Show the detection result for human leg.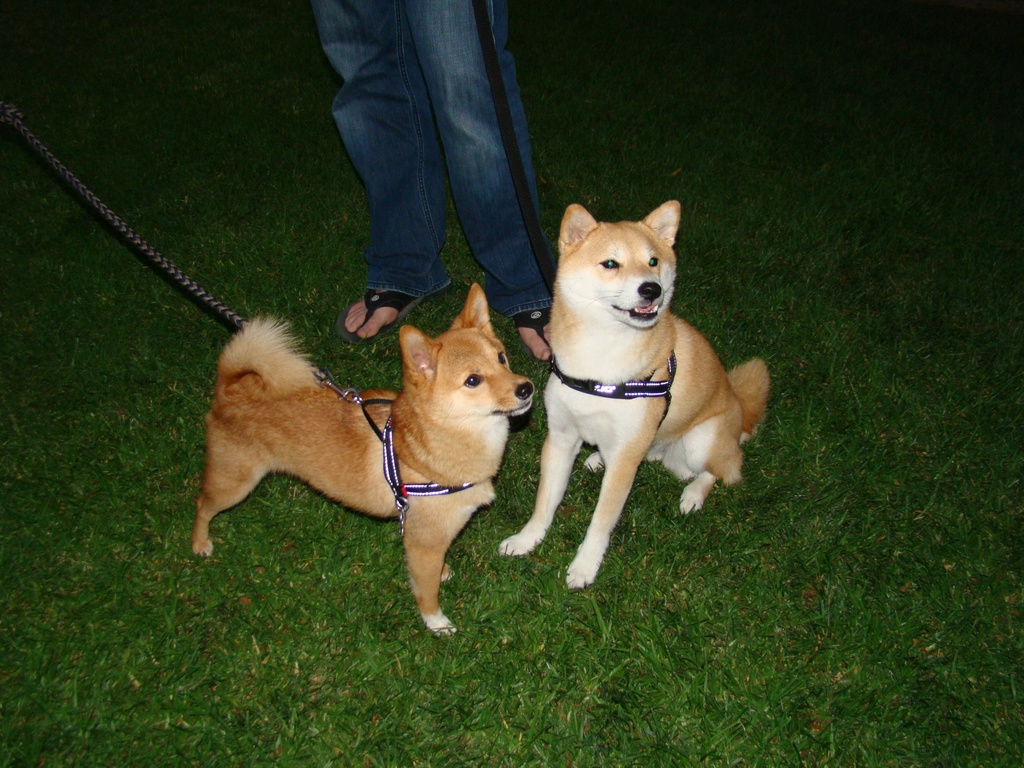
<box>319,0,562,321</box>.
